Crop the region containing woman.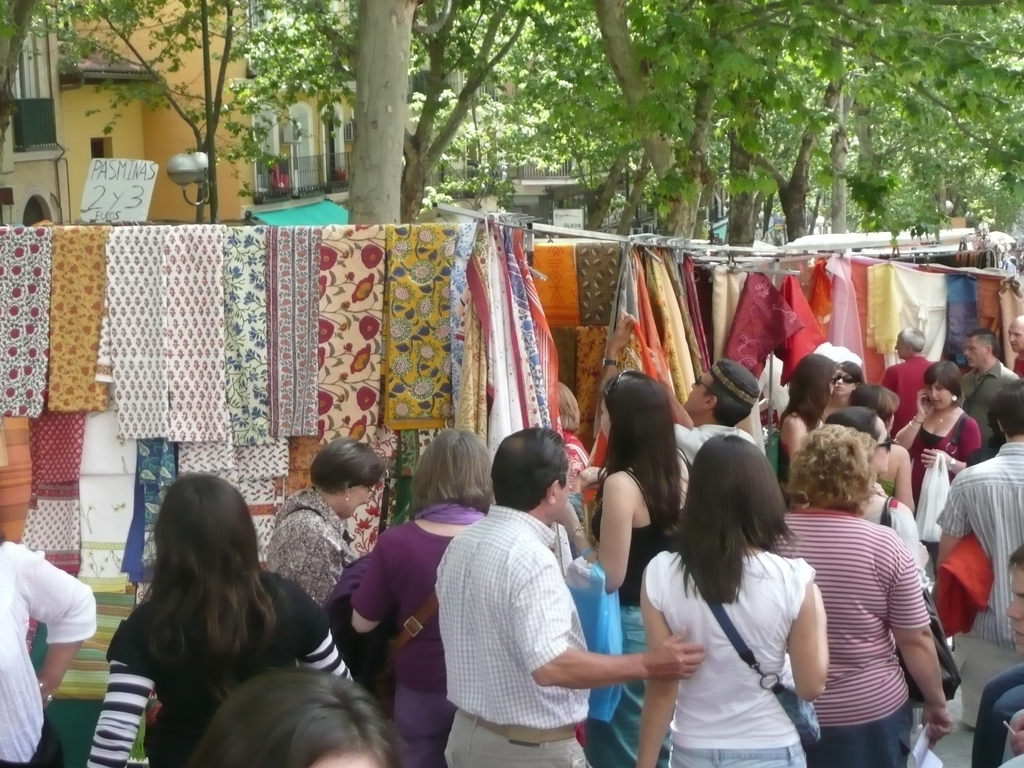
Crop region: x1=823 y1=362 x2=862 y2=422.
